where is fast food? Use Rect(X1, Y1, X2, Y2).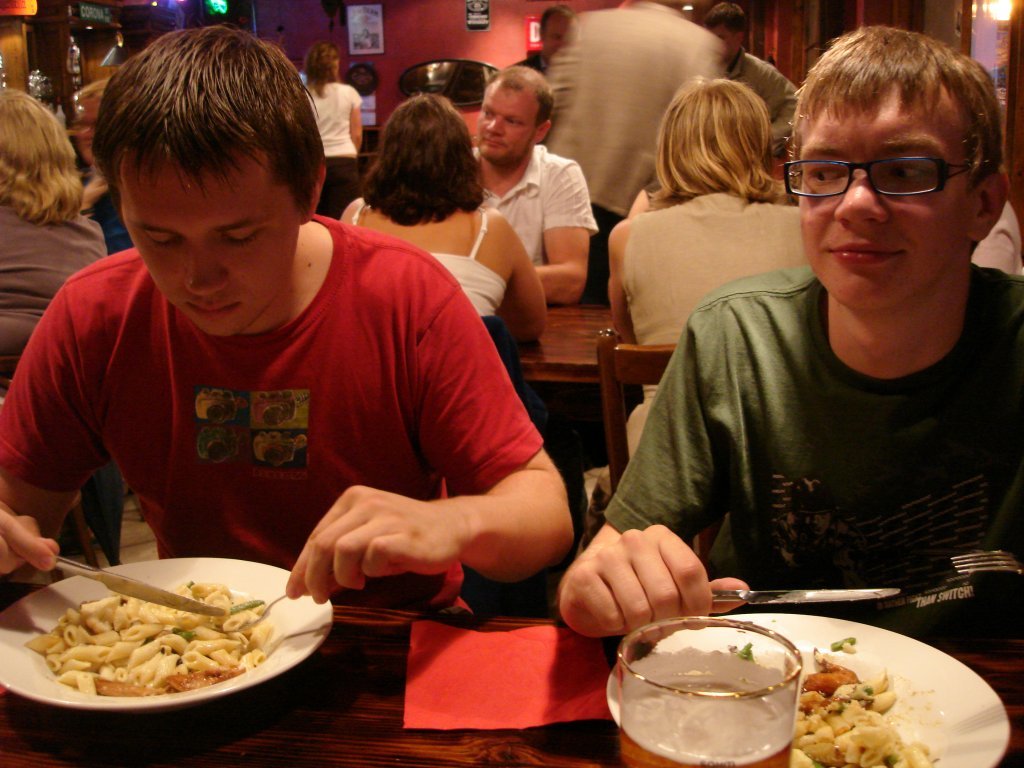
Rect(789, 666, 933, 764).
